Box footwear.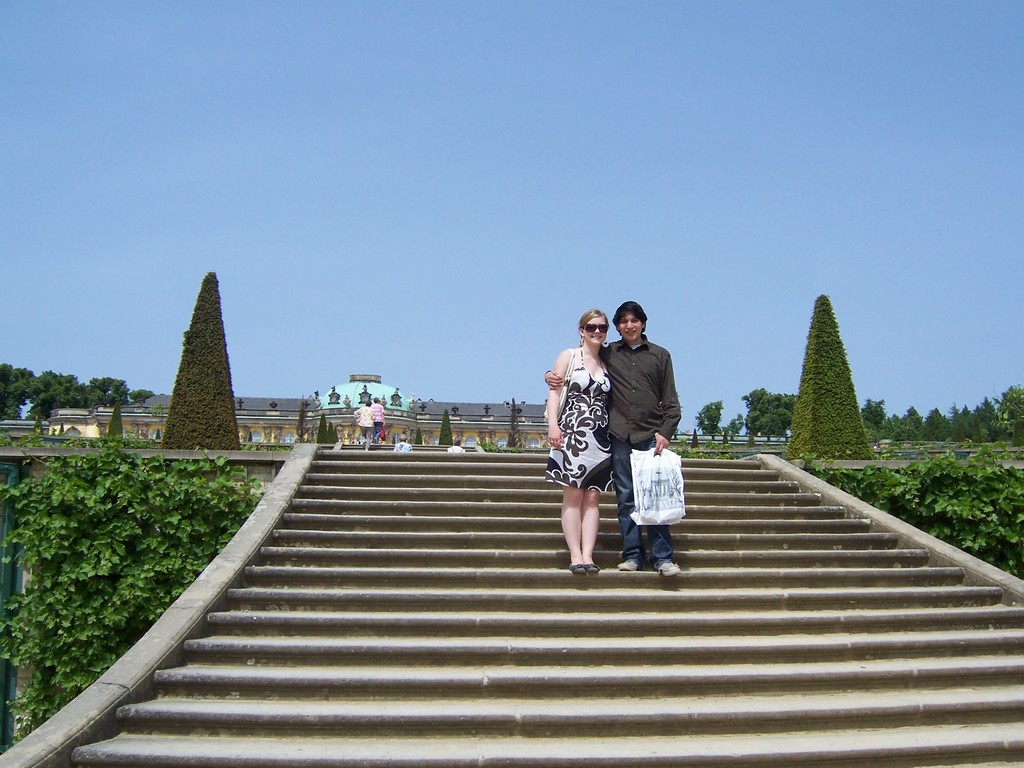
<region>617, 563, 638, 572</region>.
